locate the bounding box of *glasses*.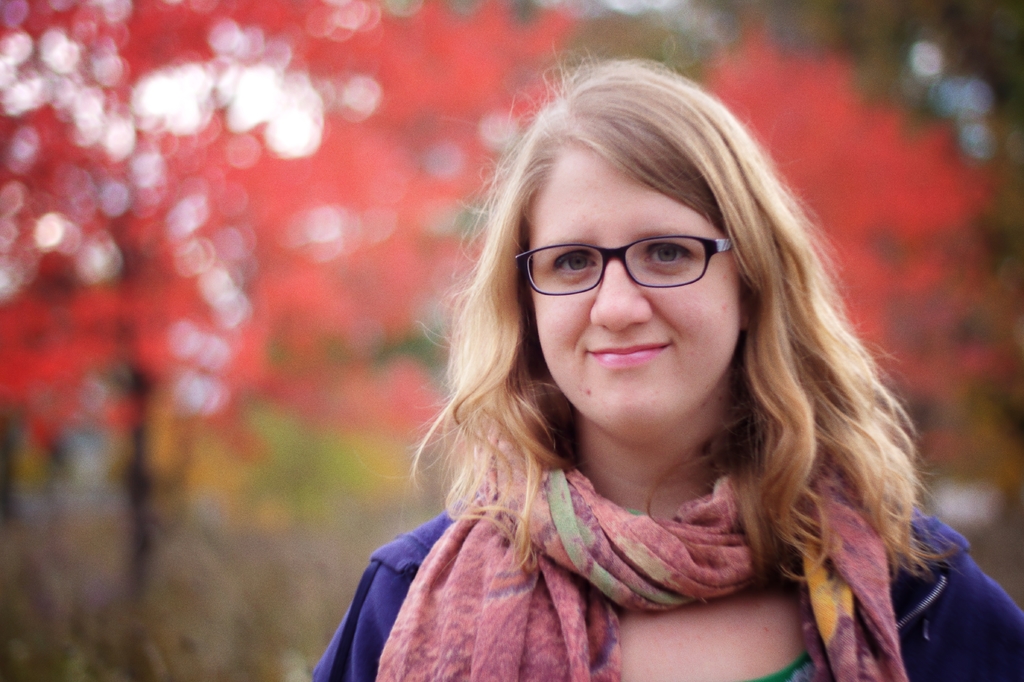
Bounding box: <region>531, 231, 732, 301</region>.
